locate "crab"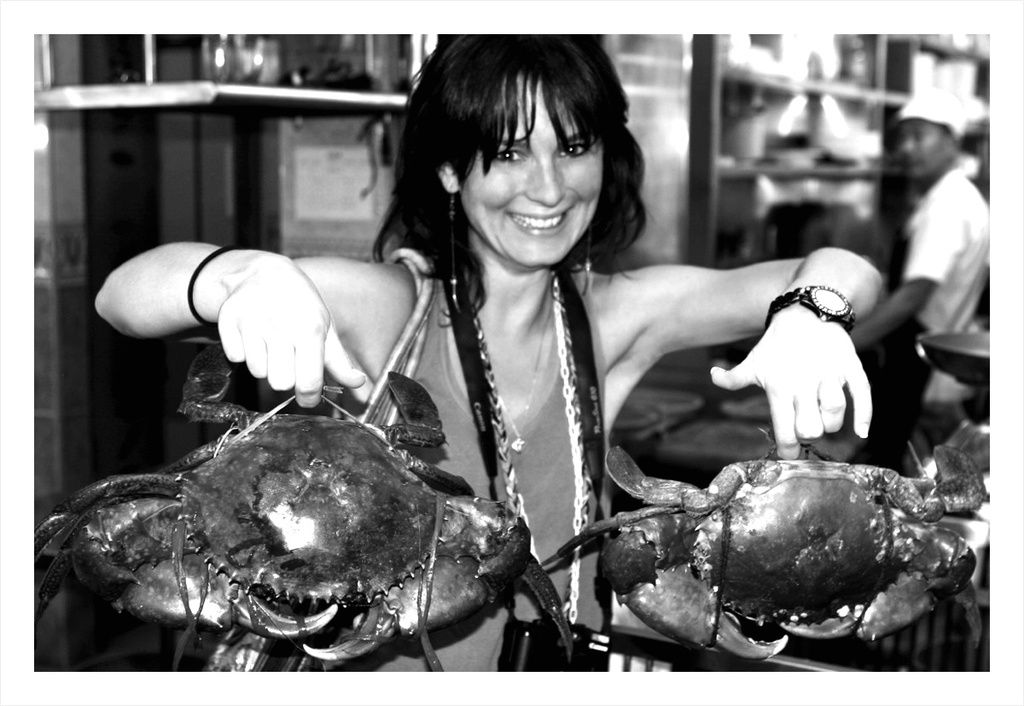
x1=551 y1=441 x2=986 y2=659
